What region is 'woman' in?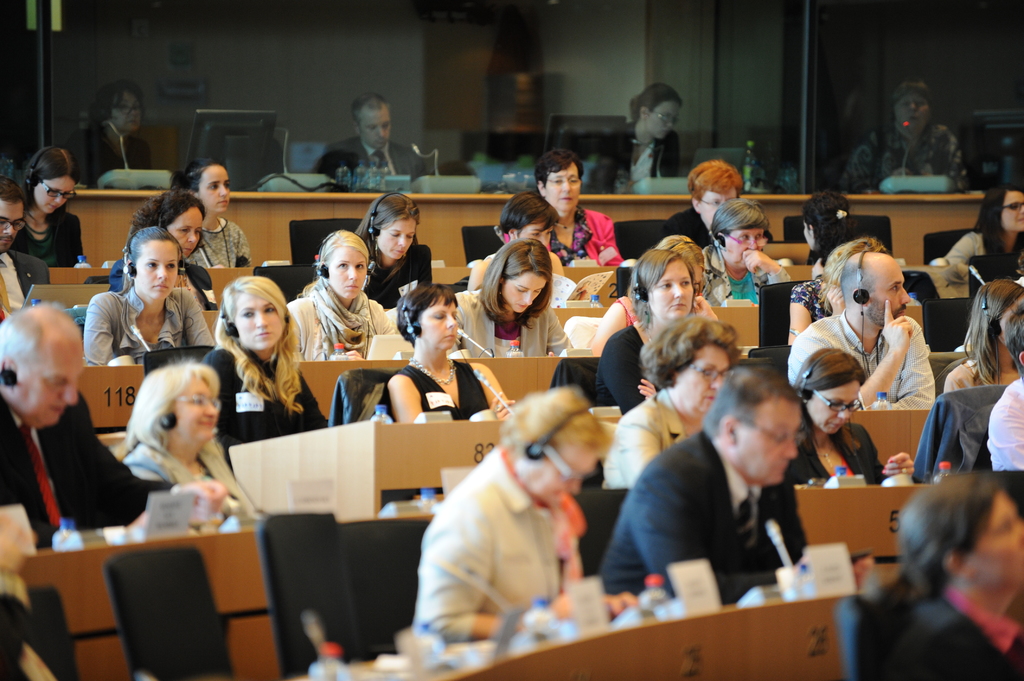
box(940, 183, 1023, 280).
